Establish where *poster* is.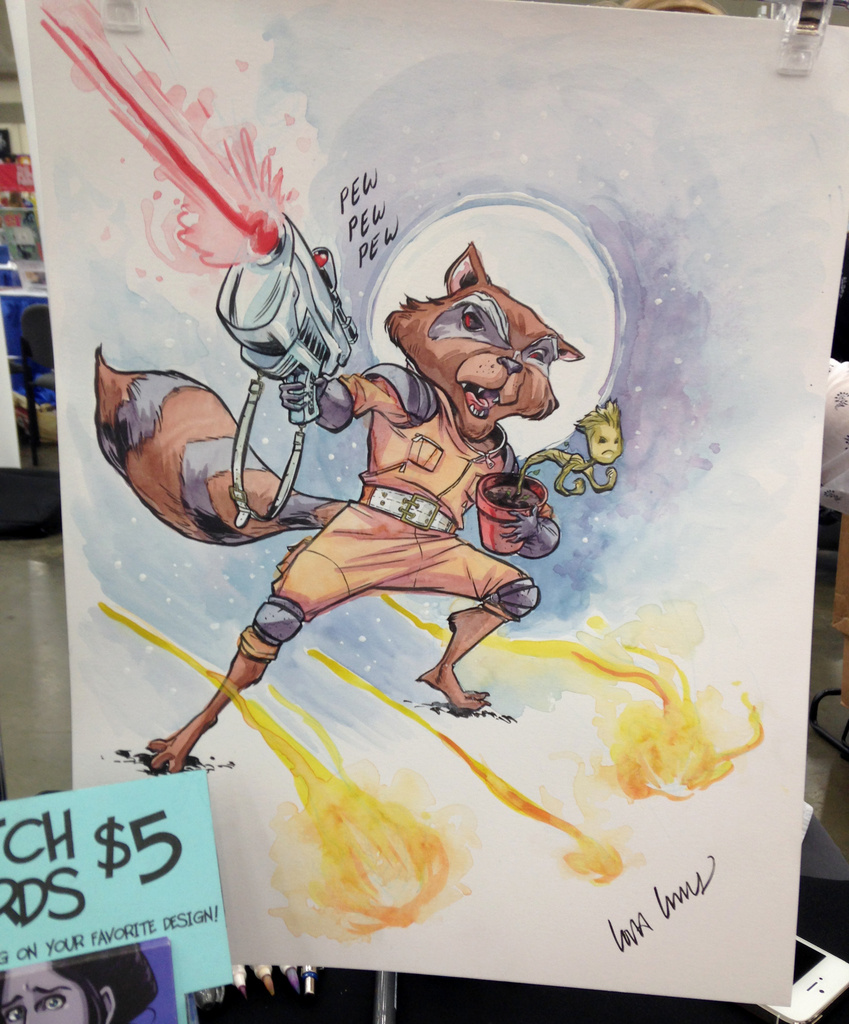
Established at 0/774/241/1023.
